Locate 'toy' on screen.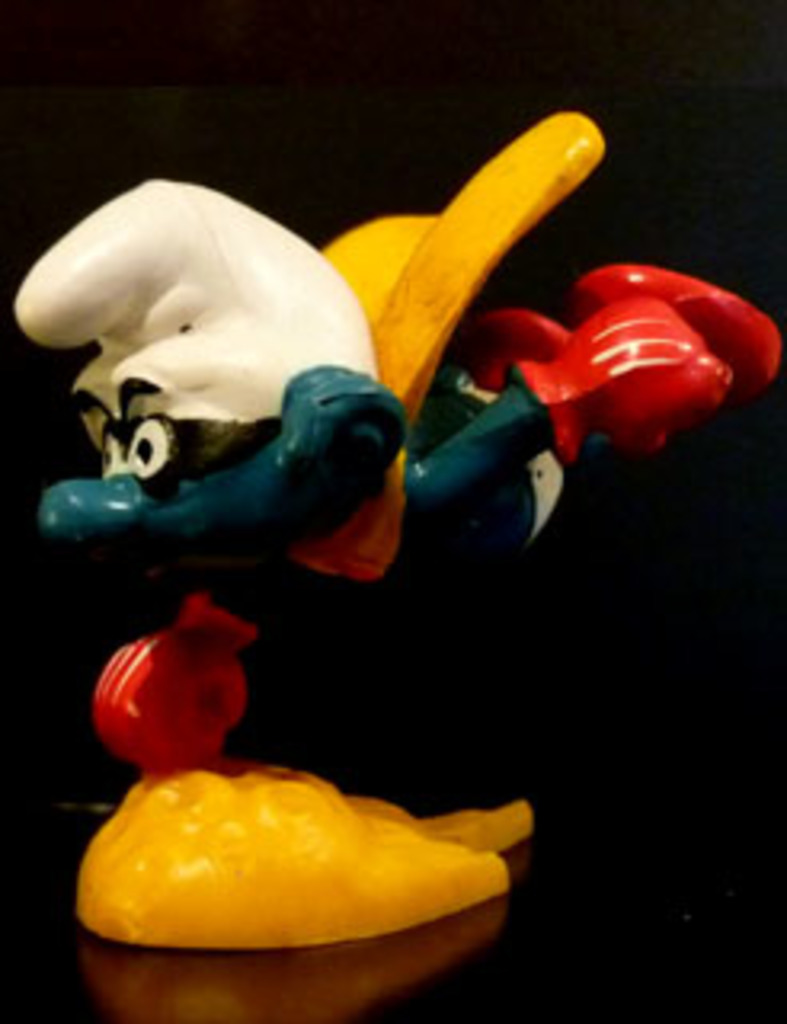
On screen at x1=0 y1=67 x2=758 y2=989.
